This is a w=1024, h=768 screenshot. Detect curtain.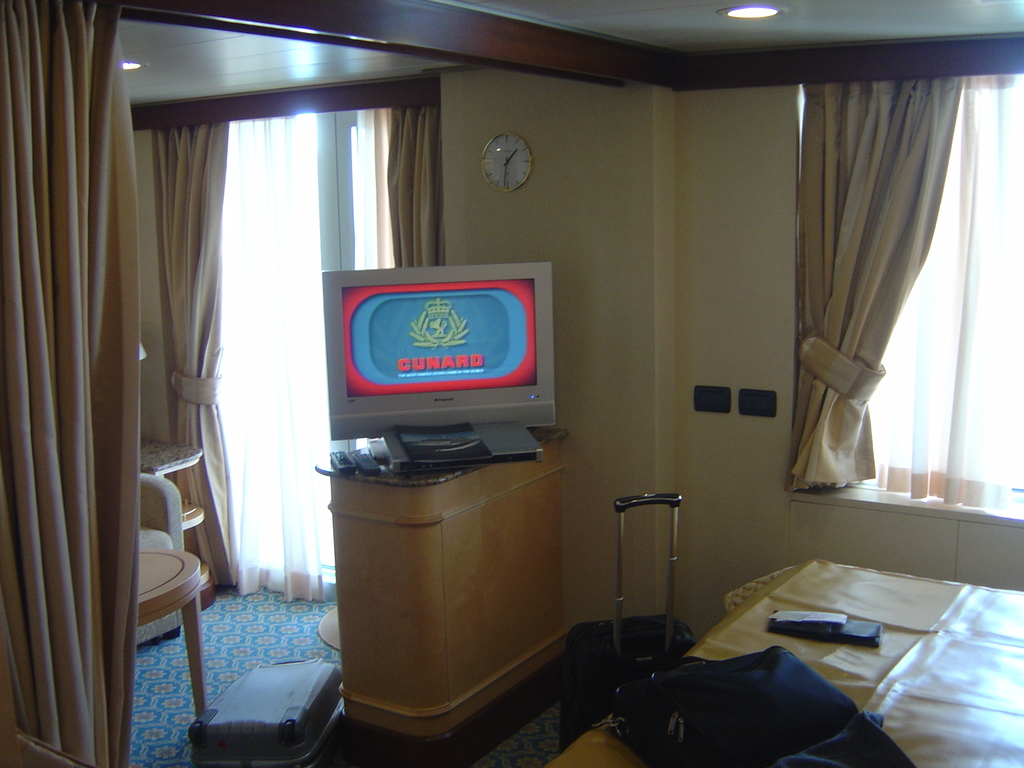
l=154, t=120, r=232, b=591.
